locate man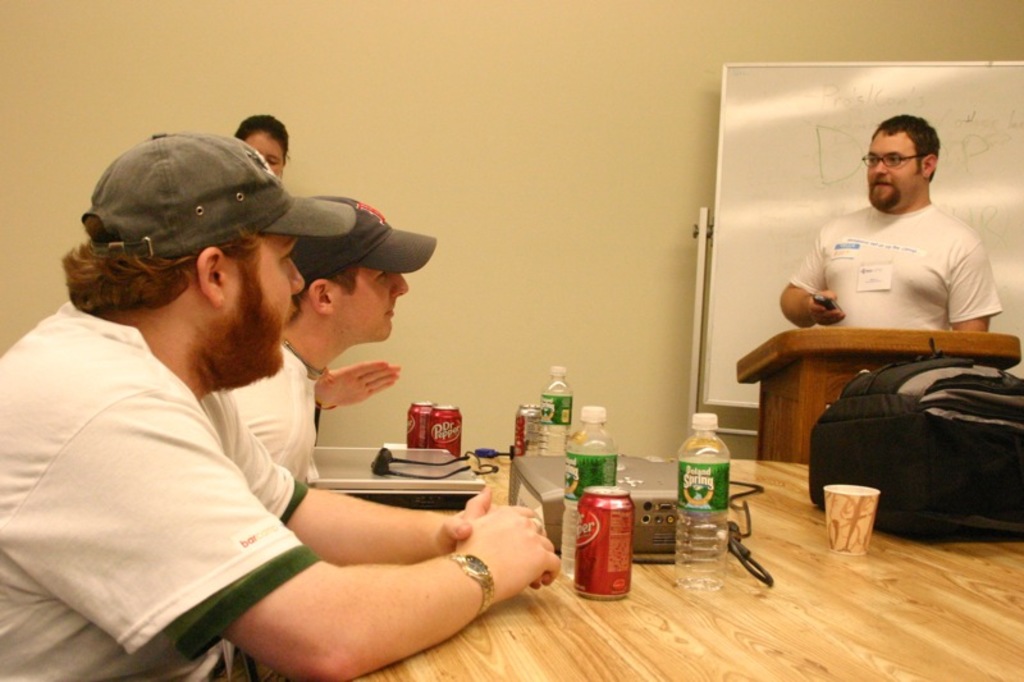
(0,137,556,681)
